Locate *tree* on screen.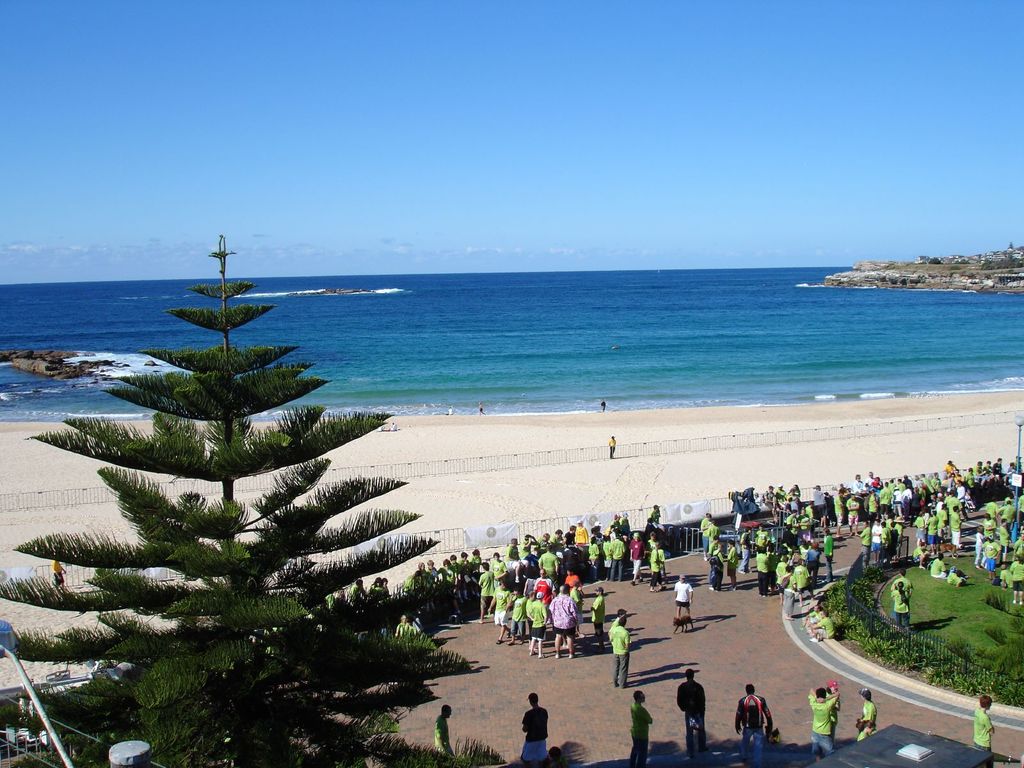
On screen at {"left": 998, "top": 274, "right": 1022, "bottom": 288}.
